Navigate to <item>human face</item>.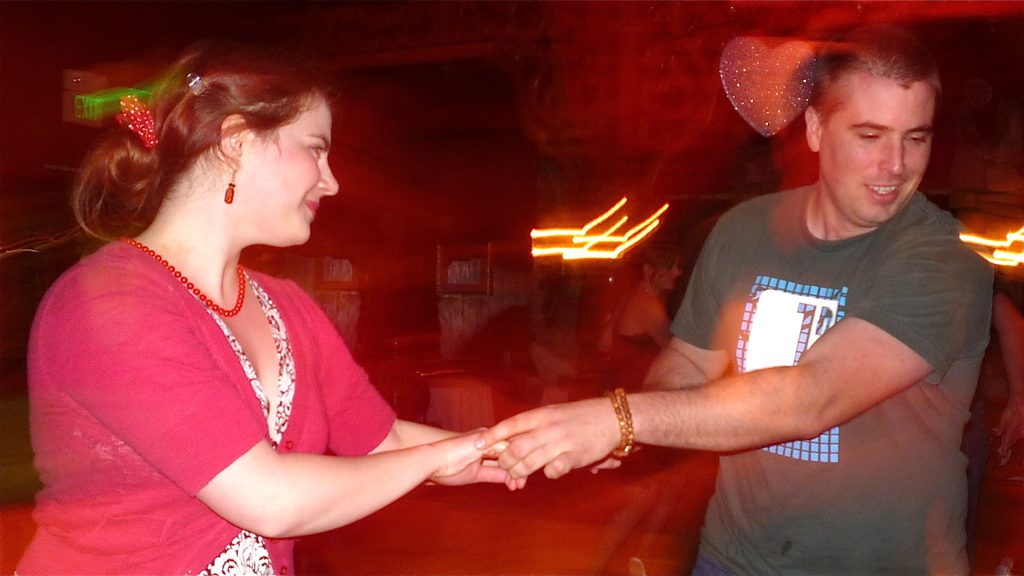
Navigation target: <region>250, 86, 339, 253</region>.
